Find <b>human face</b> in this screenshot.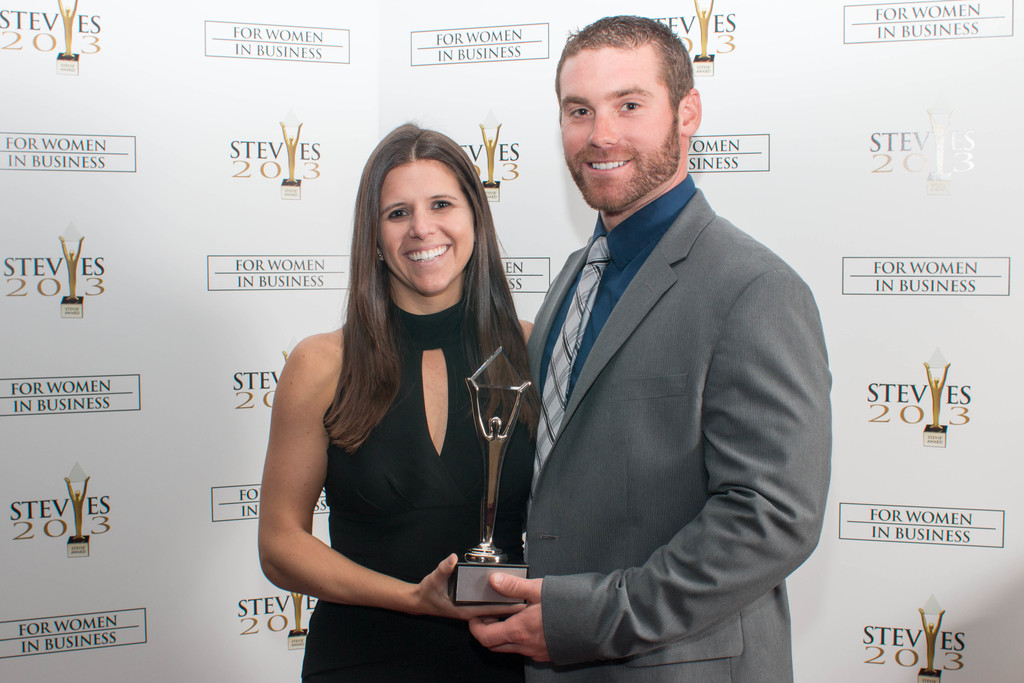
The bounding box for <b>human face</b> is [x1=381, y1=155, x2=476, y2=298].
